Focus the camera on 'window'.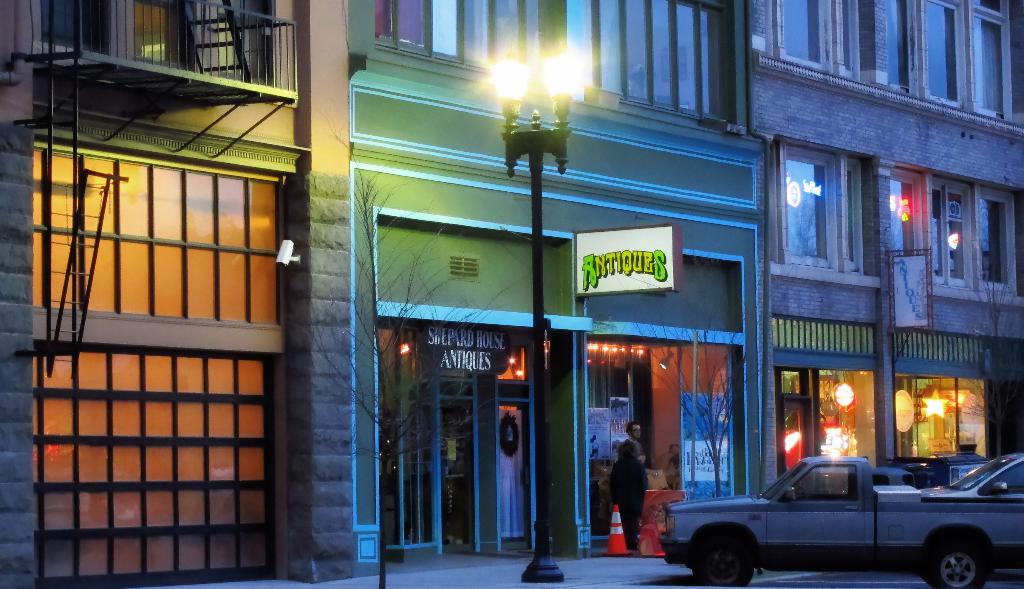
Focus region: <bbox>940, 189, 974, 284</bbox>.
